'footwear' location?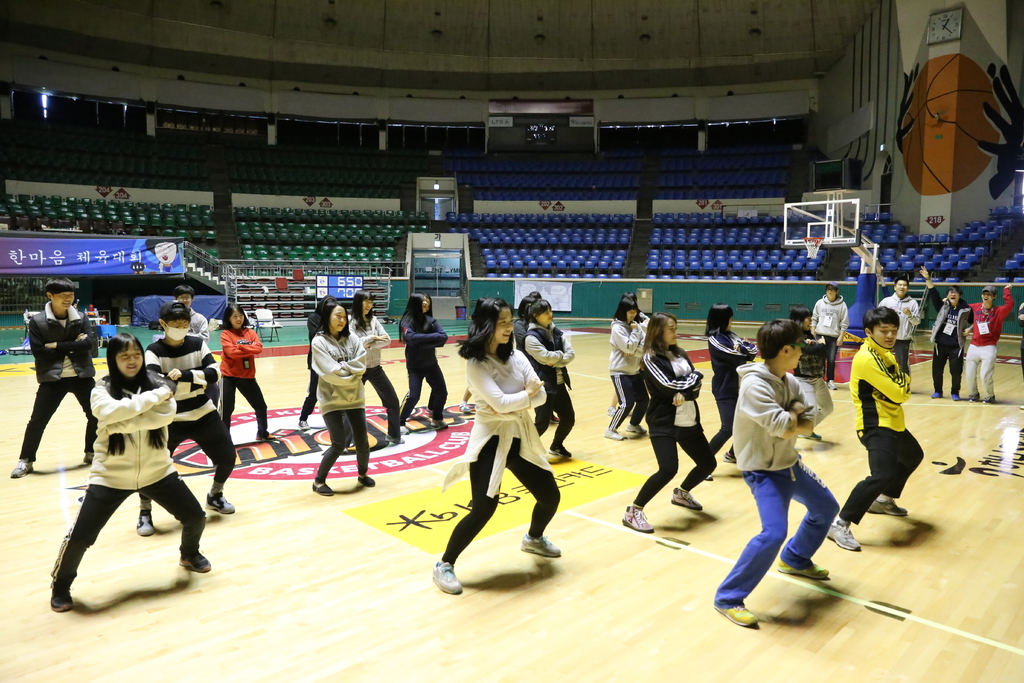
x1=670, y1=487, x2=705, y2=512
